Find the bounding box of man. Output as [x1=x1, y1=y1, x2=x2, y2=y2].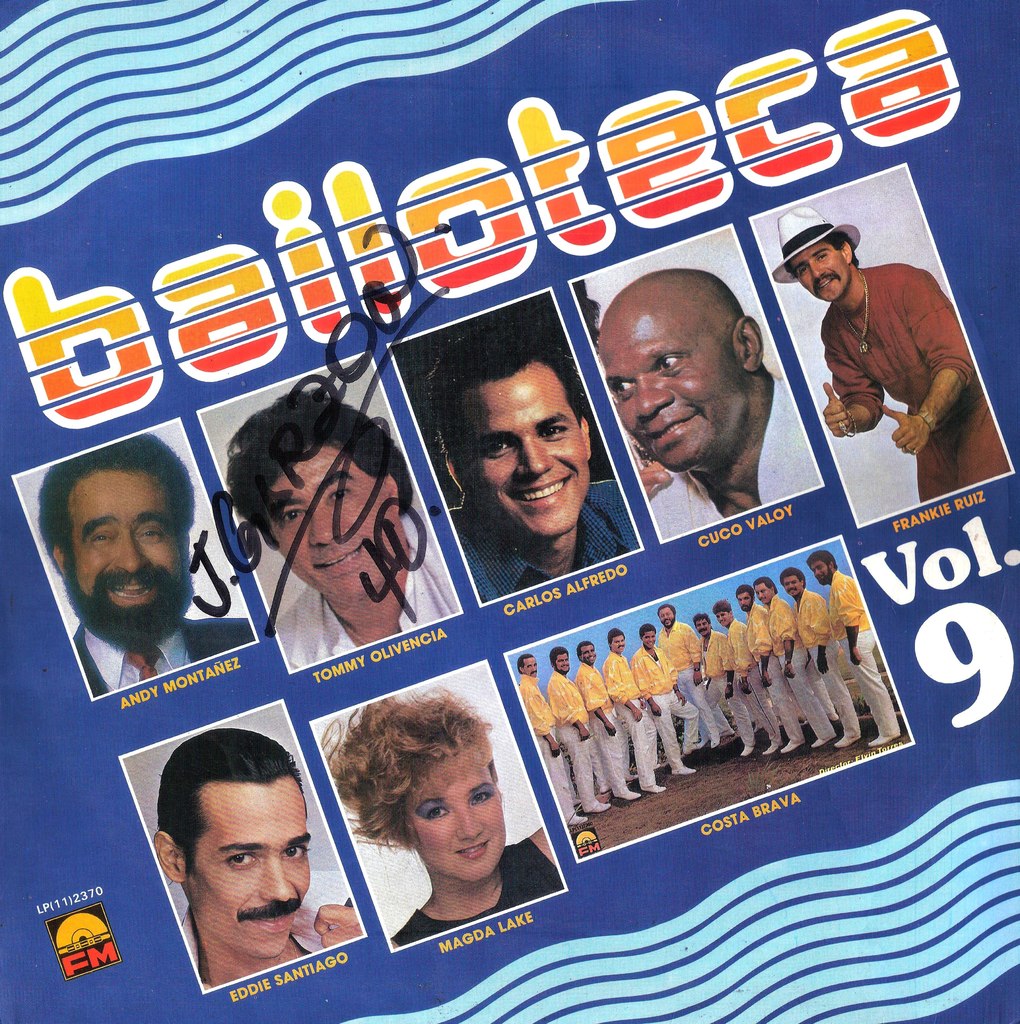
[x1=423, y1=316, x2=642, y2=602].
